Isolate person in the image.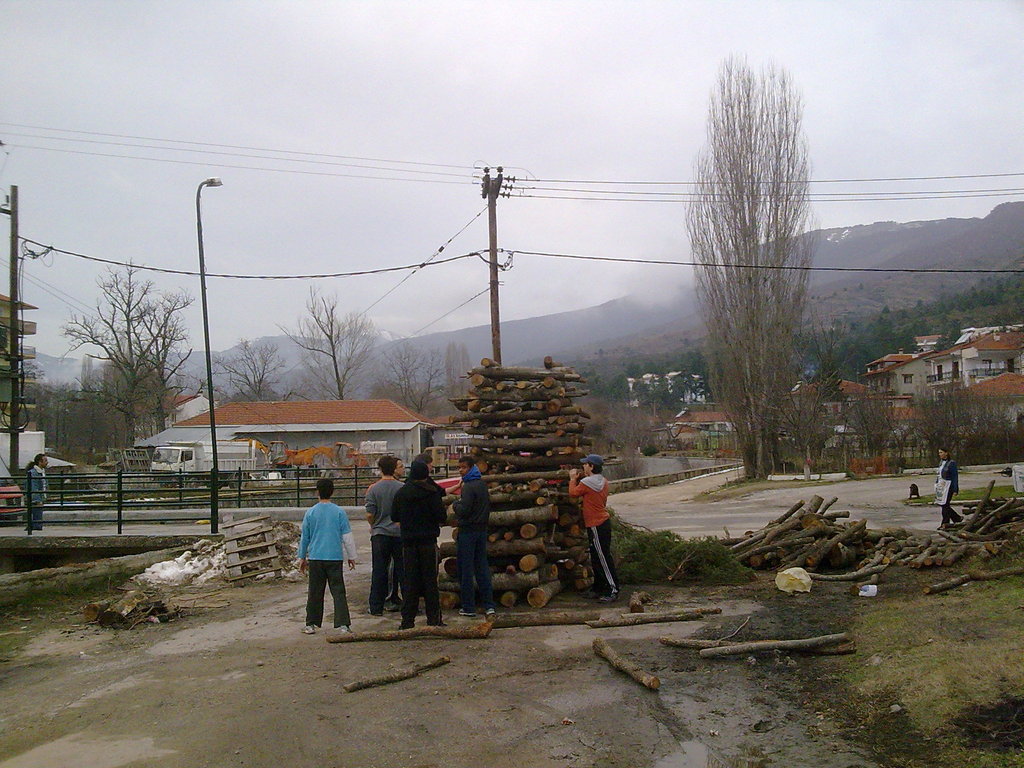
Isolated region: crop(931, 444, 959, 529).
